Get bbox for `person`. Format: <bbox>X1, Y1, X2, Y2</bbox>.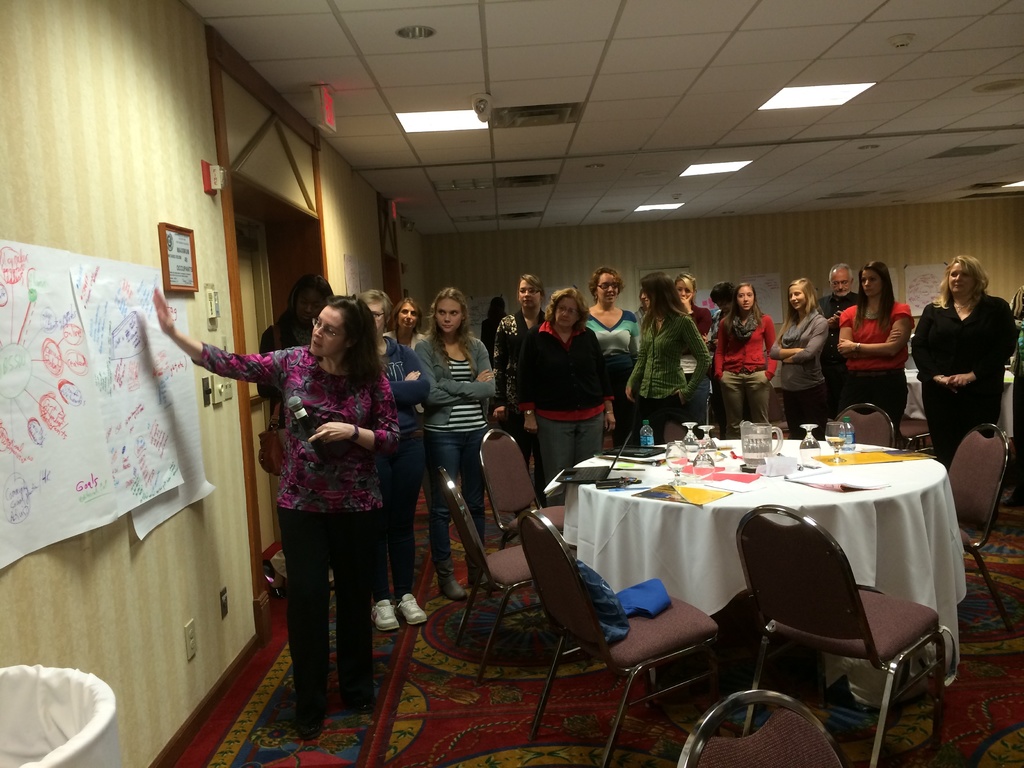
<bbox>484, 265, 547, 458</bbox>.
